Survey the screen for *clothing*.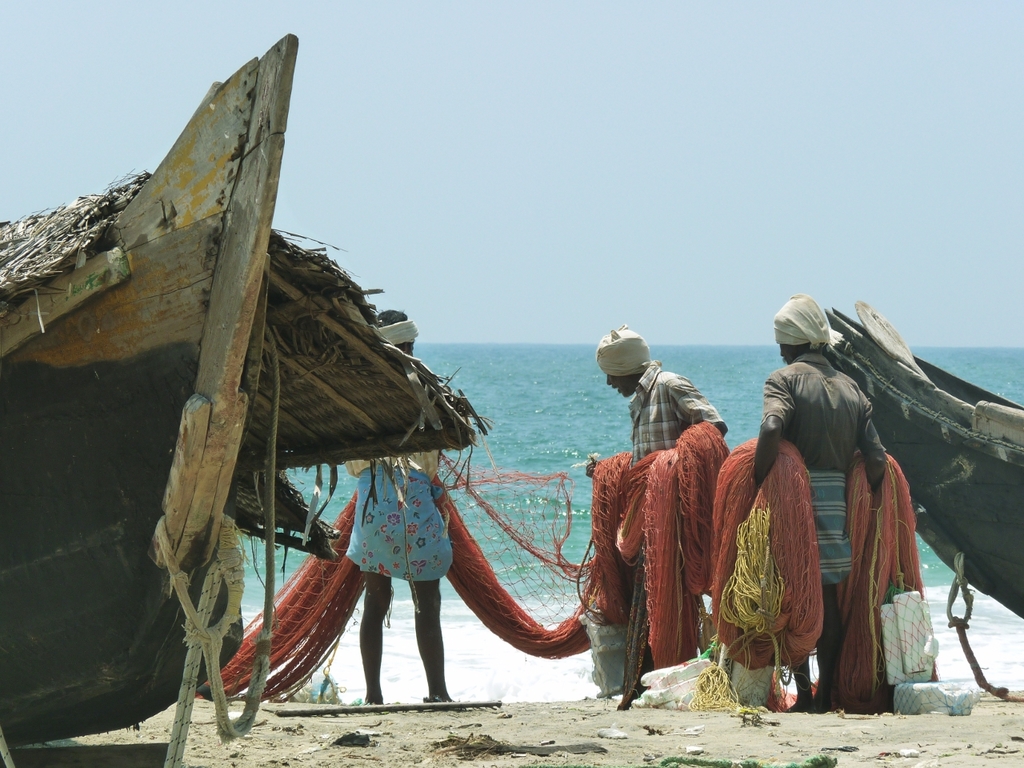
Survey found: [left=749, top=352, right=879, bottom=588].
